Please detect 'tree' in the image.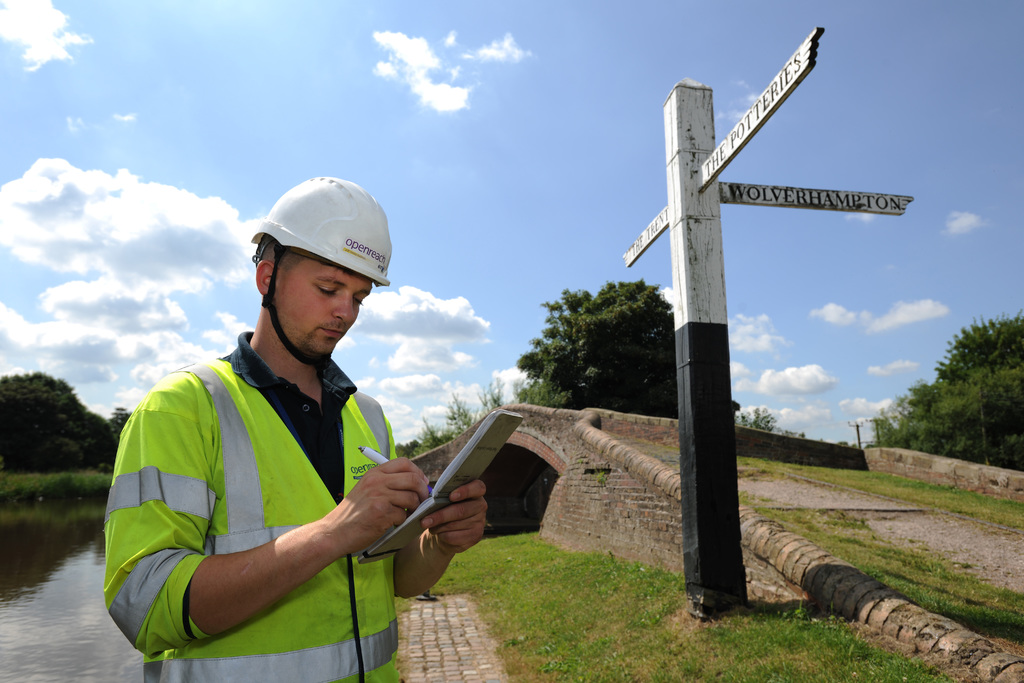
518, 278, 680, 414.
